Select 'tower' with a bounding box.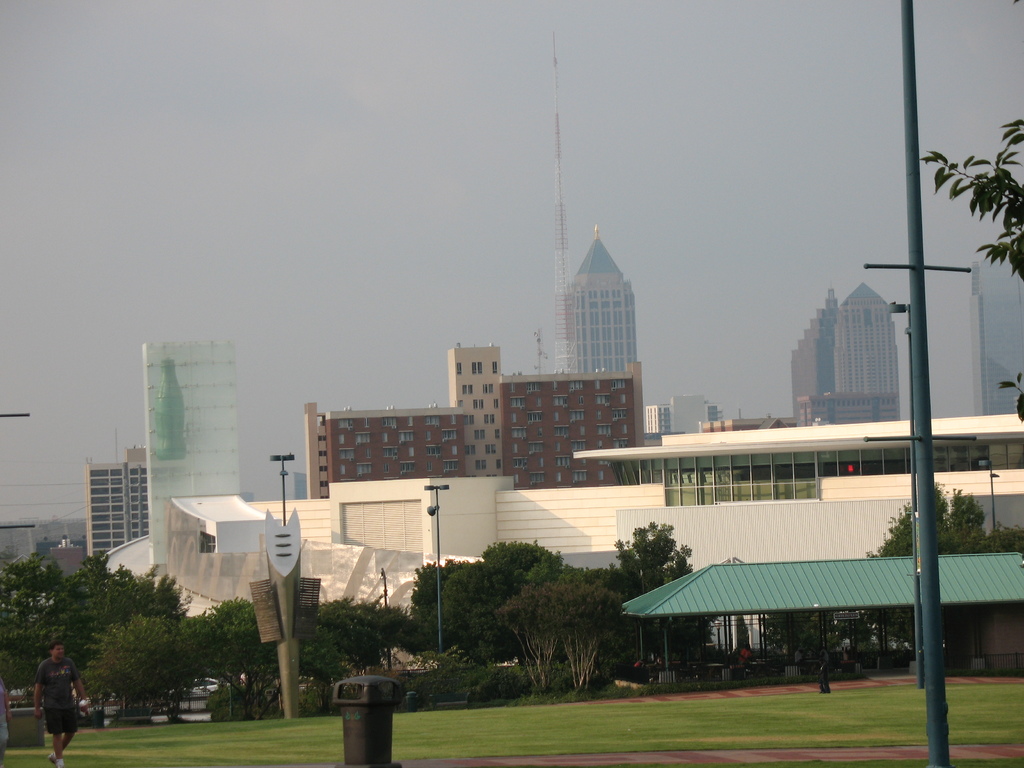
[left=974, top=257, right=1023, bottom=419].
